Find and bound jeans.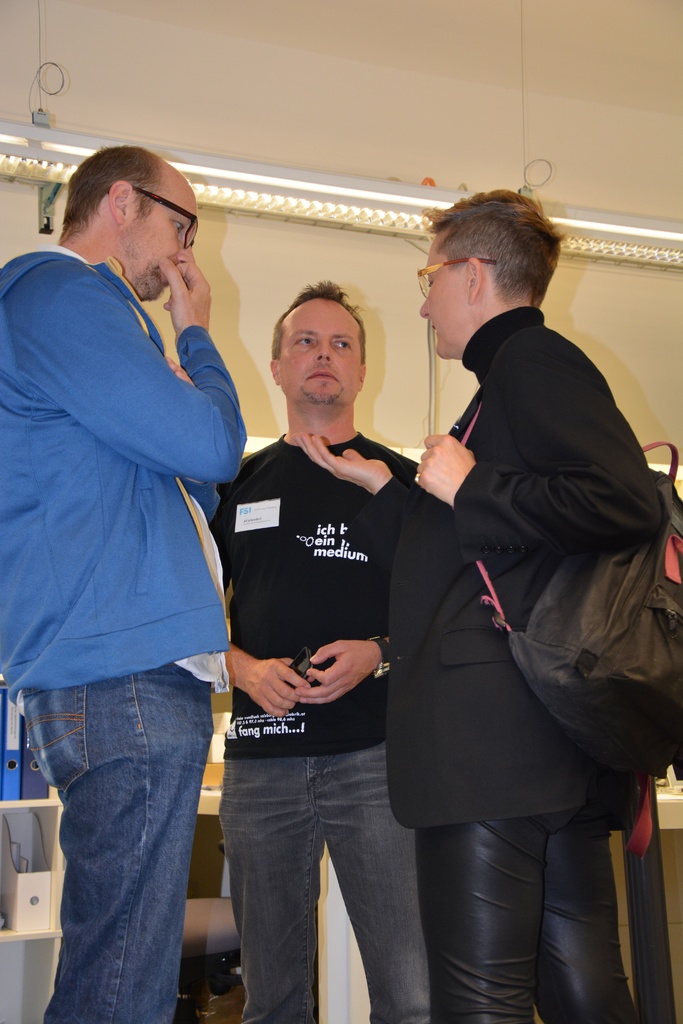
Bound: bbox(202, 764, 447, 1016).
